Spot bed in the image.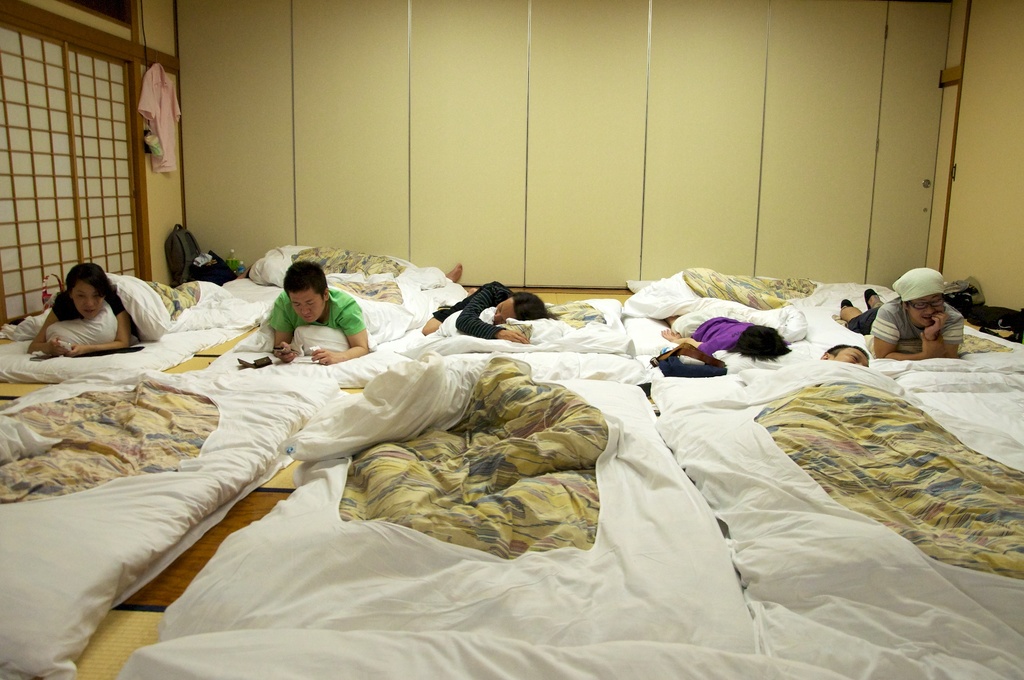
bed found at 762,277,1023,374.
